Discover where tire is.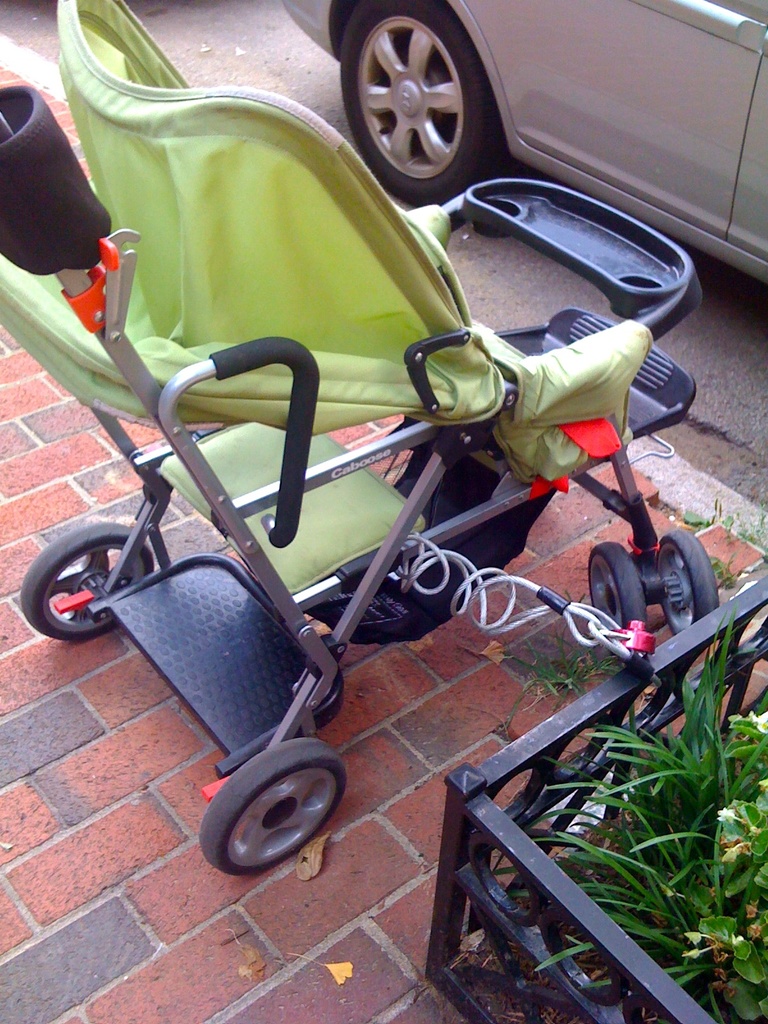
Discovered at [662, 532, 726, 630].
